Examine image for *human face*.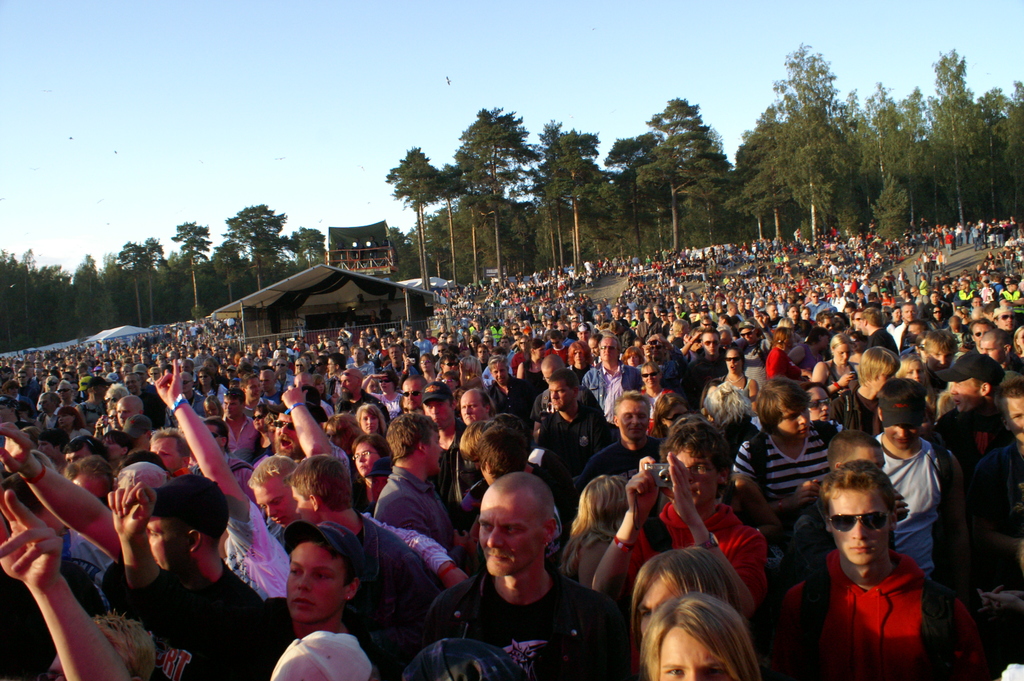
Examination result: pyautogui.locateOnScreen(326, 358, 336, 373).
